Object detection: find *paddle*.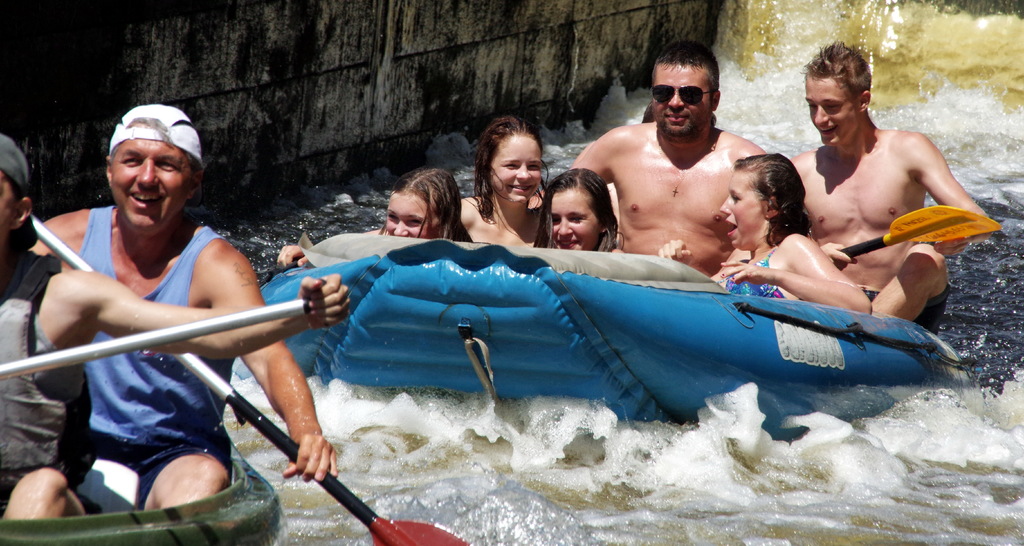
<bbox>0, 295, 316, 380</bbox>.
